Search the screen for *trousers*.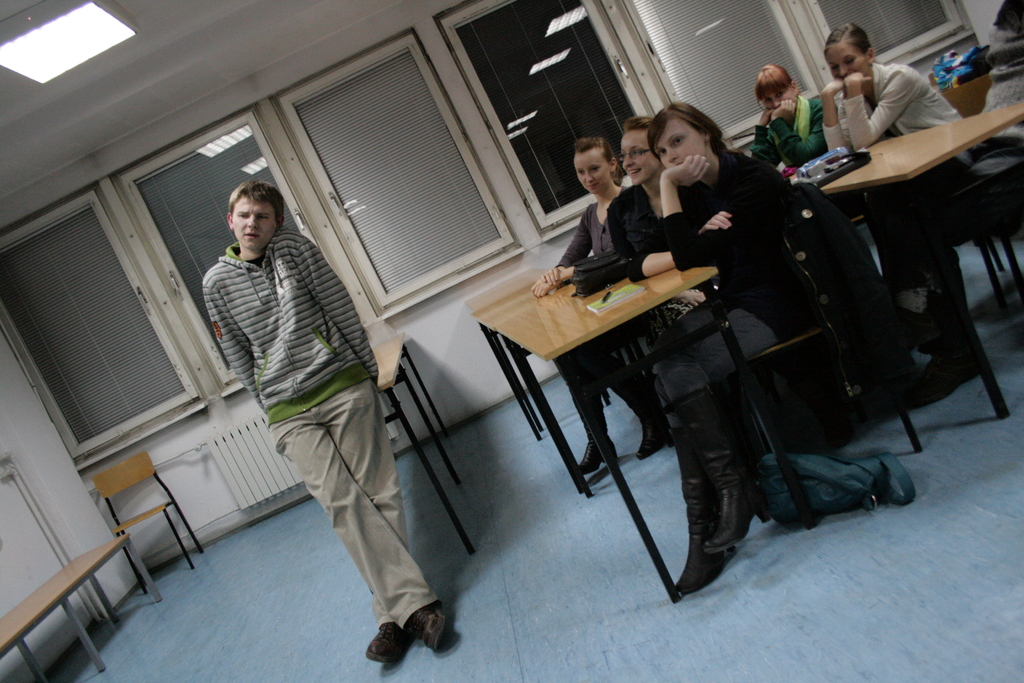
Found at <box>867,140,1023,292</box>.
